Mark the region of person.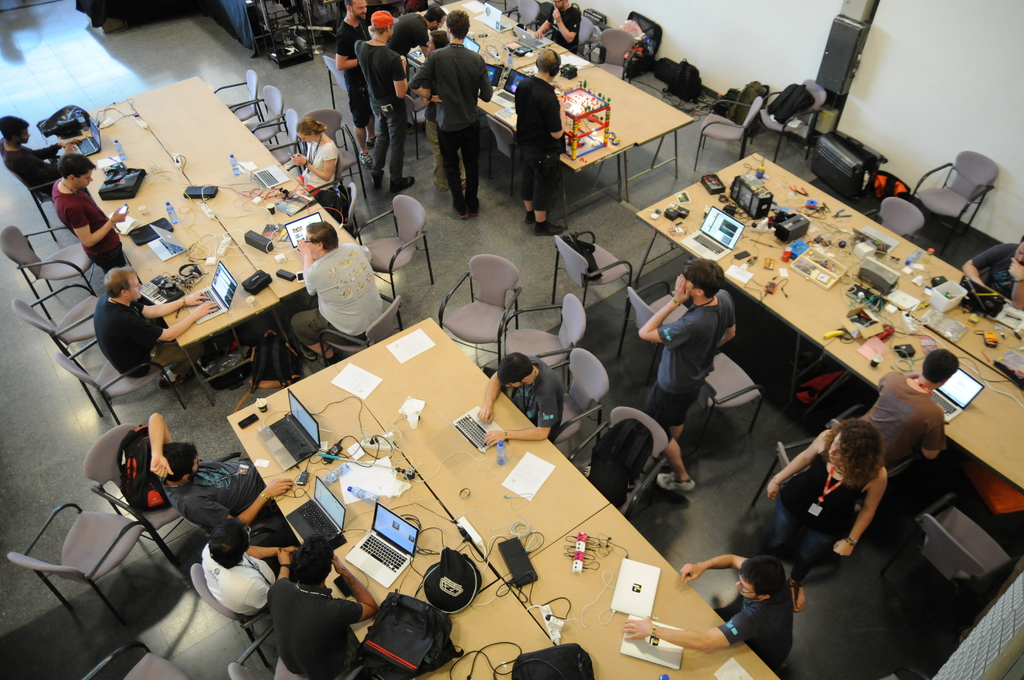
Region: box(193, 515, 309, 621).
